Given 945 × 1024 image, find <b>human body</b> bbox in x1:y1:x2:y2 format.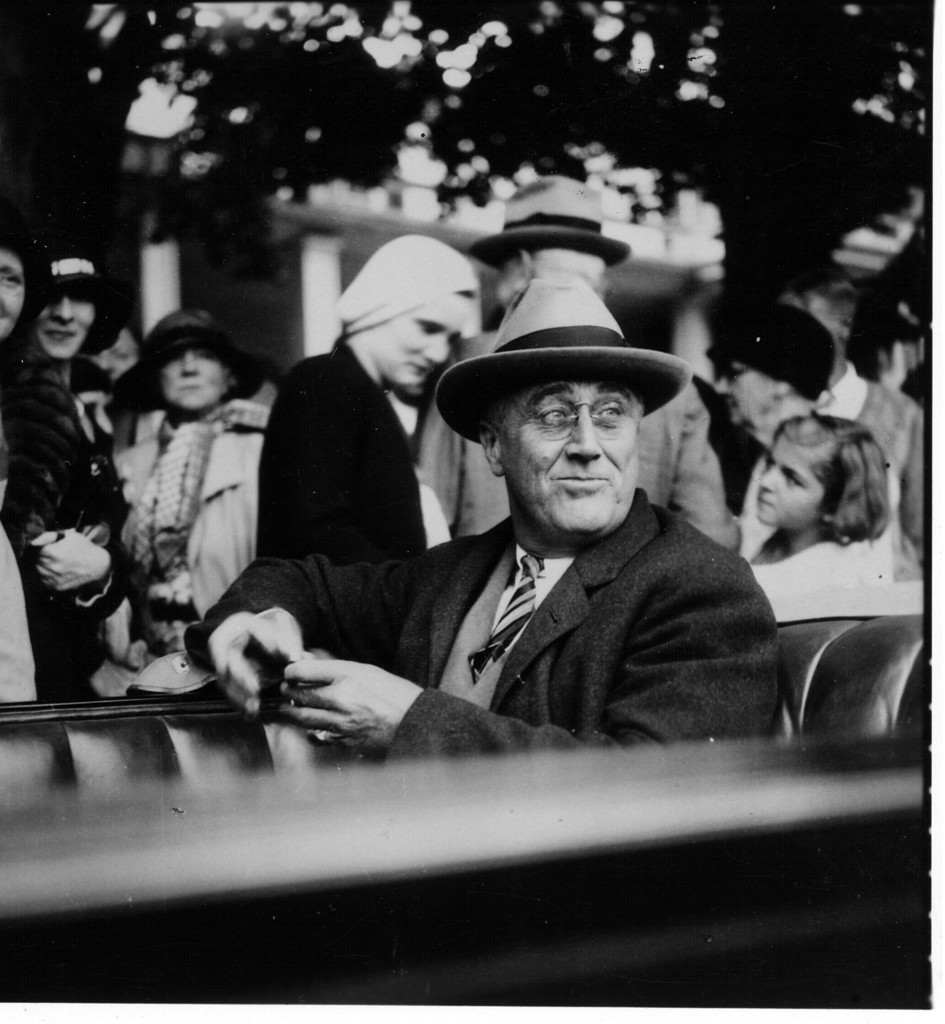
423:168:749:557.
